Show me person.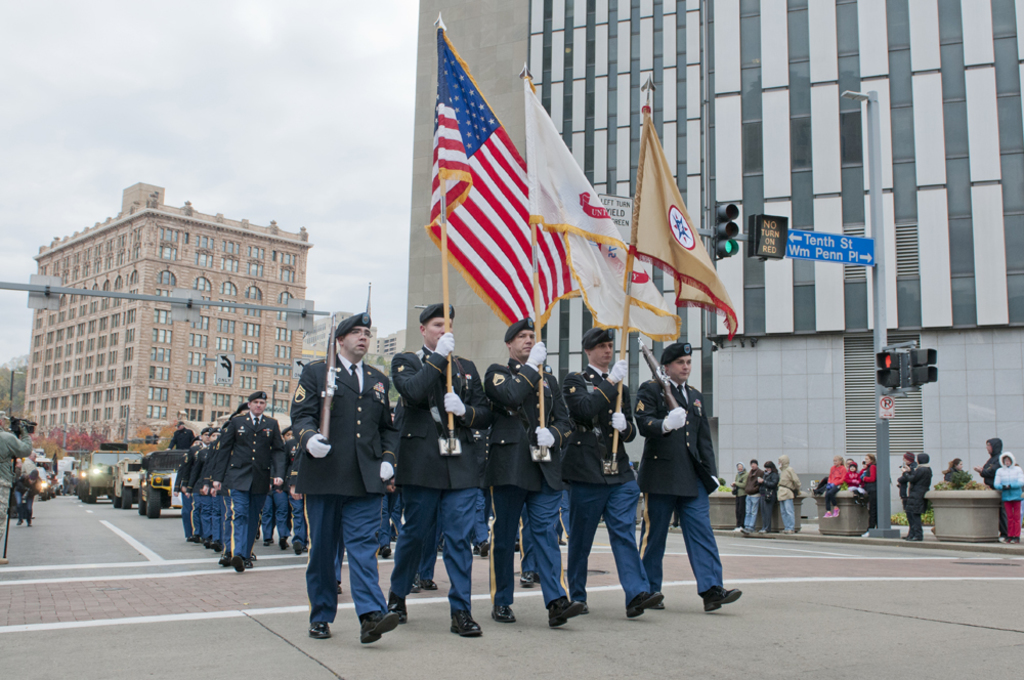
person is here: detection(407, 544, 440, 590).
